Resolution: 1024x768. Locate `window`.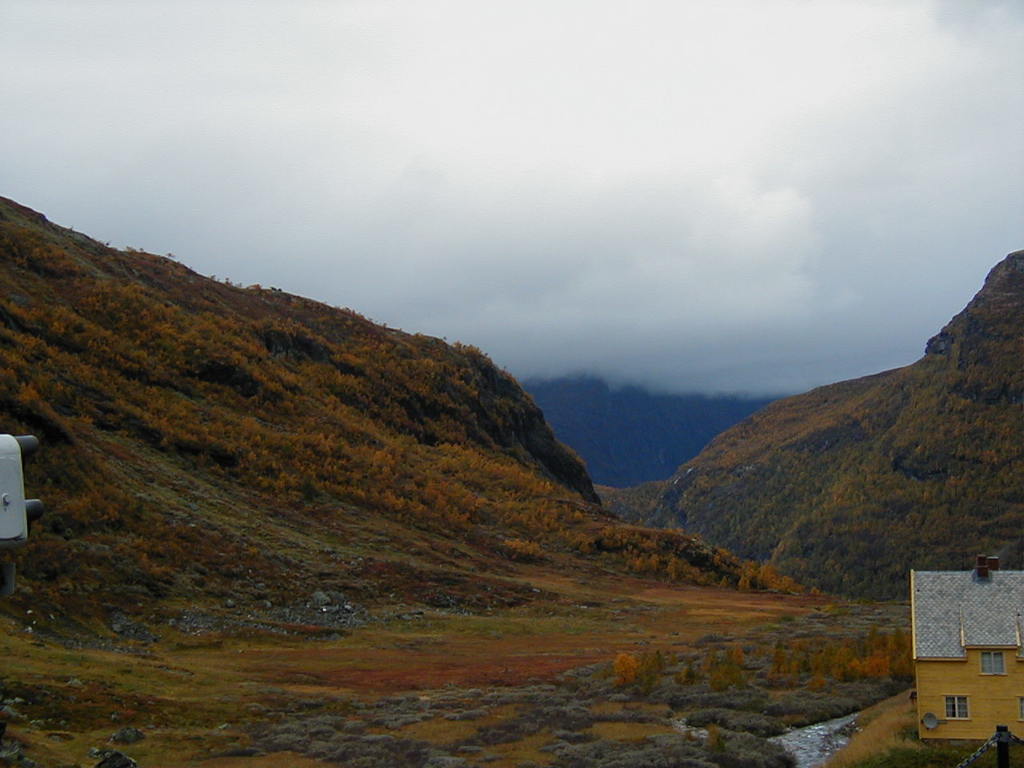
l=939, t=697, r=970, b=718.
